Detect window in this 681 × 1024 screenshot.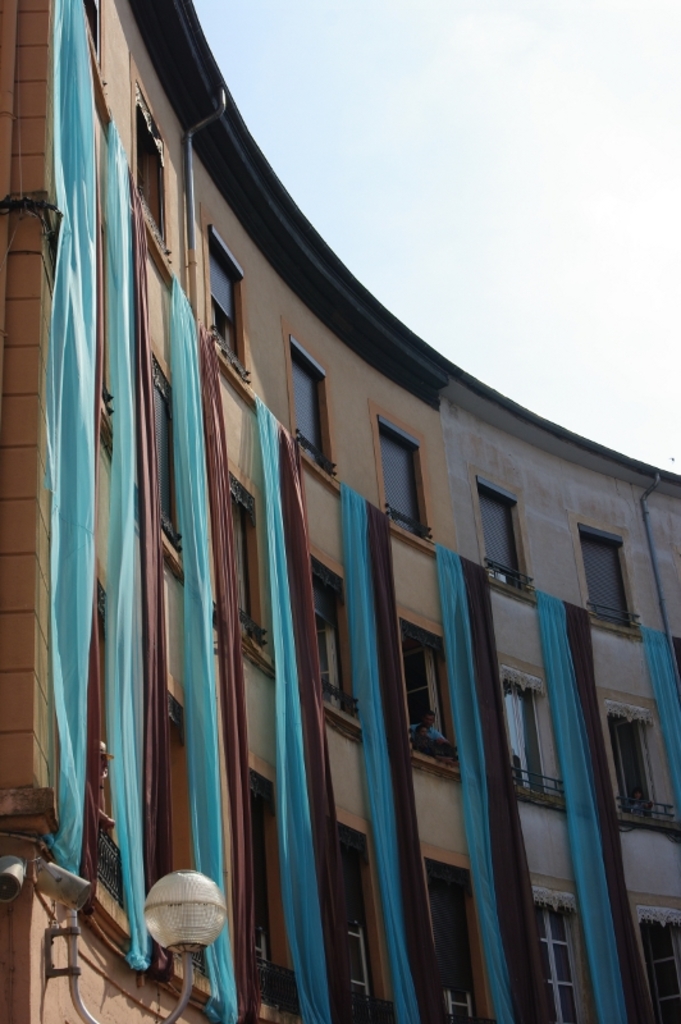
Detection: (x1=387, y1=442, x2=434, y2=548).
